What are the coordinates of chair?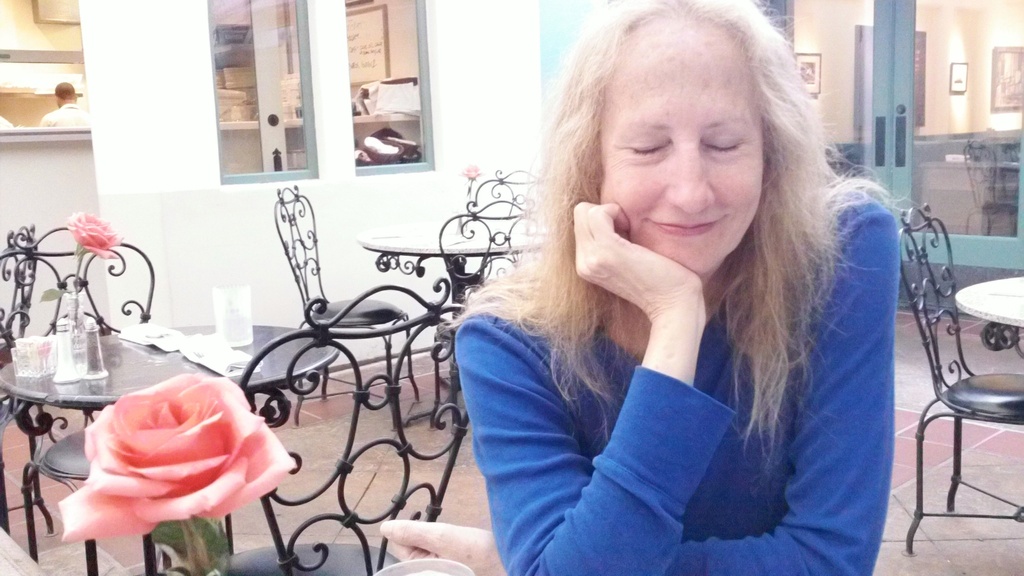
l=269, t=186, r=415, b=428.
